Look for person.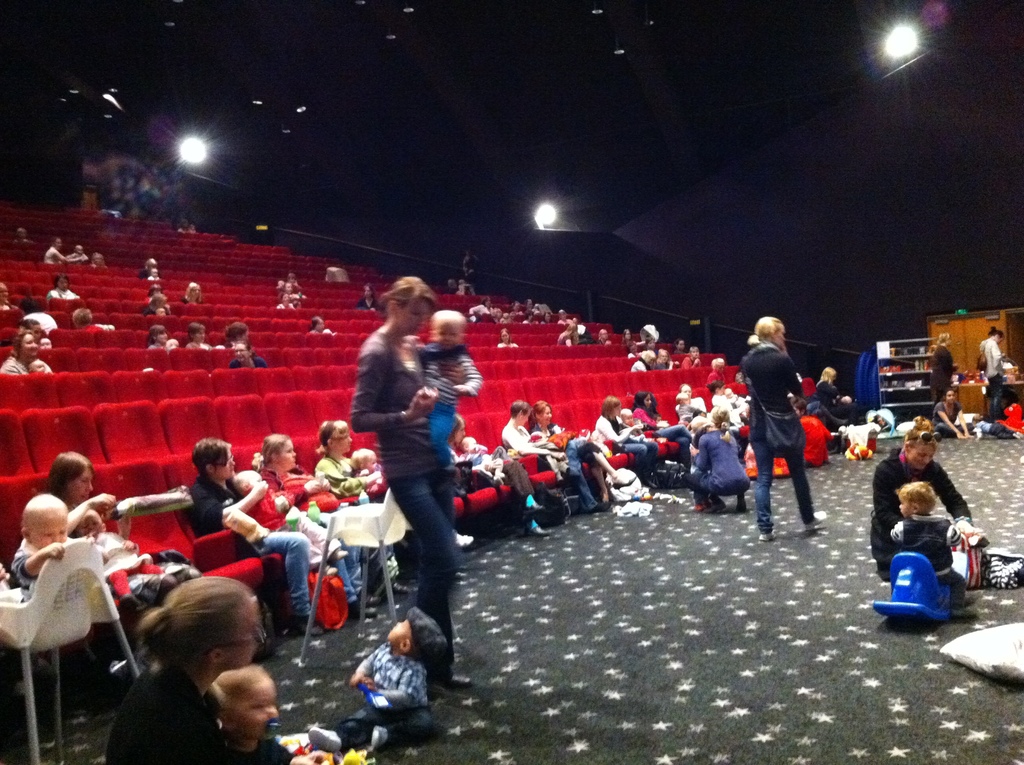
Found: box(1, 337, 50, 393).
